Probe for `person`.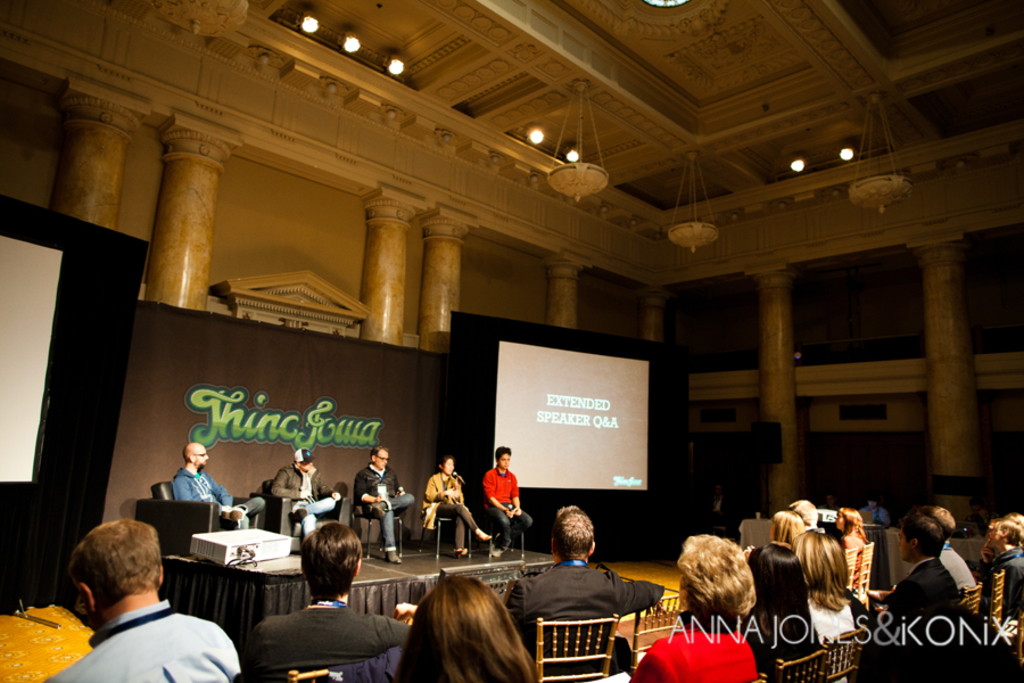
Probe result: l=267, t=442, r=349, b=528.
